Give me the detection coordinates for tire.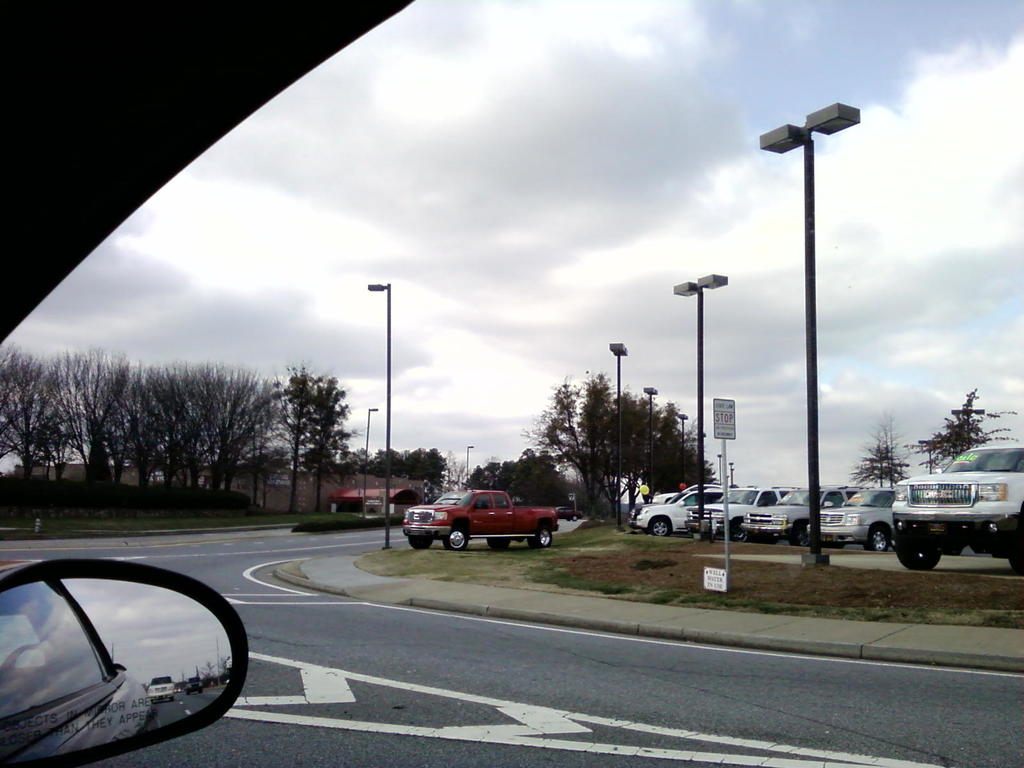
crop(652, 521, 669, 534).
